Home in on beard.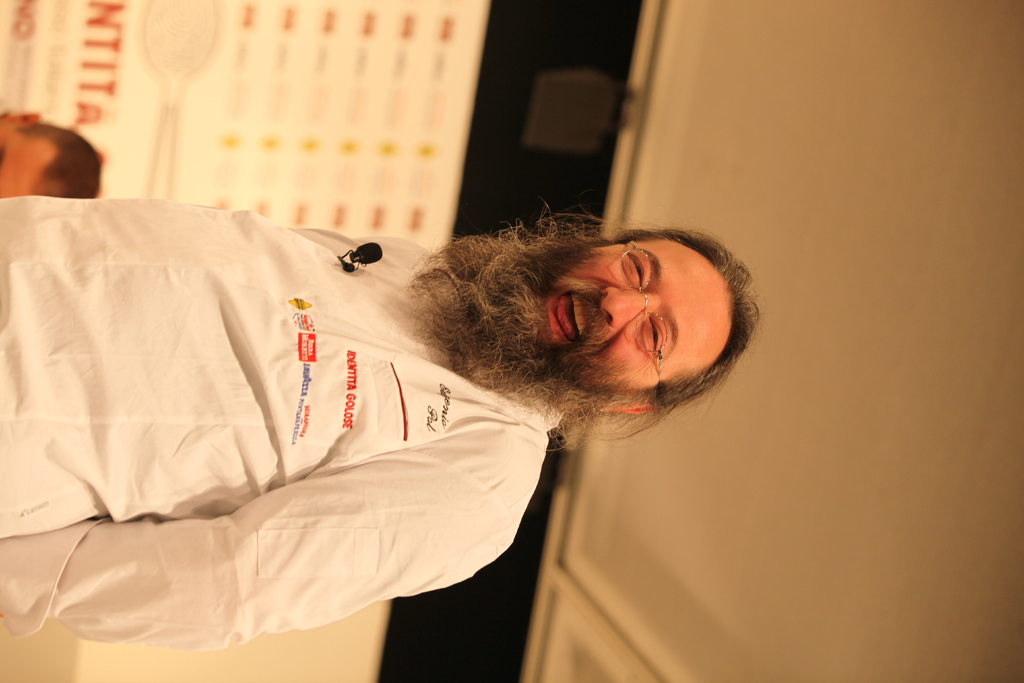
Homed in at <region>399, 195, 654, 447</region>.
